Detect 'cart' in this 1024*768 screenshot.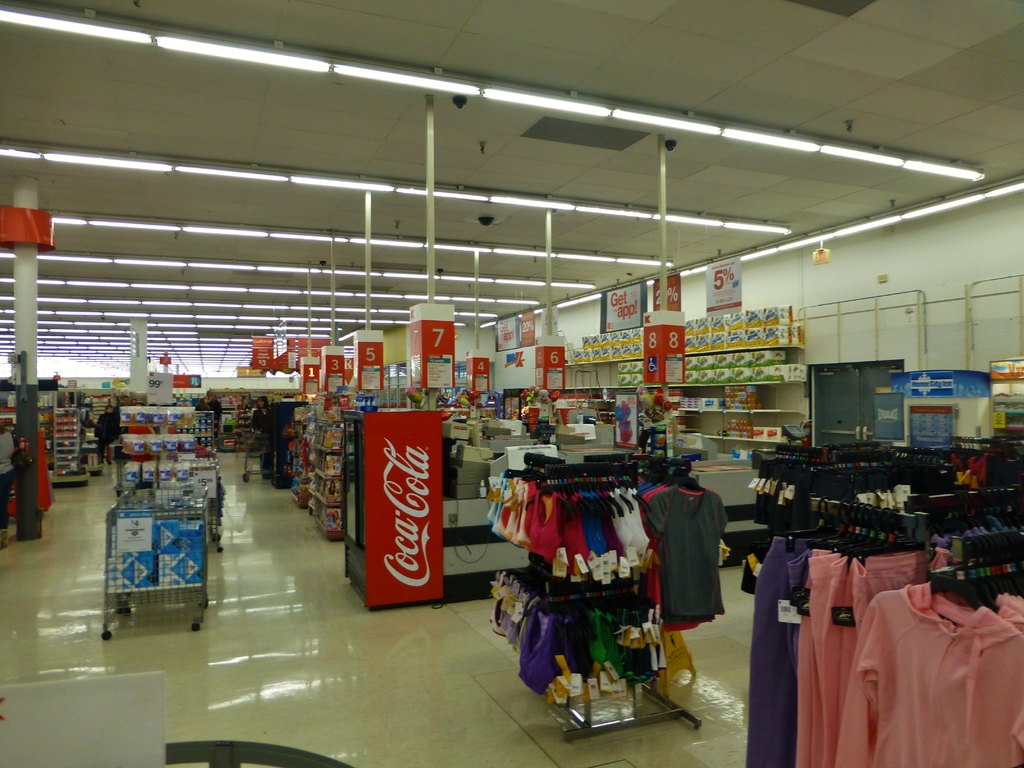
Detection: [x1=242, y1=430, x2=276, y2=480].
